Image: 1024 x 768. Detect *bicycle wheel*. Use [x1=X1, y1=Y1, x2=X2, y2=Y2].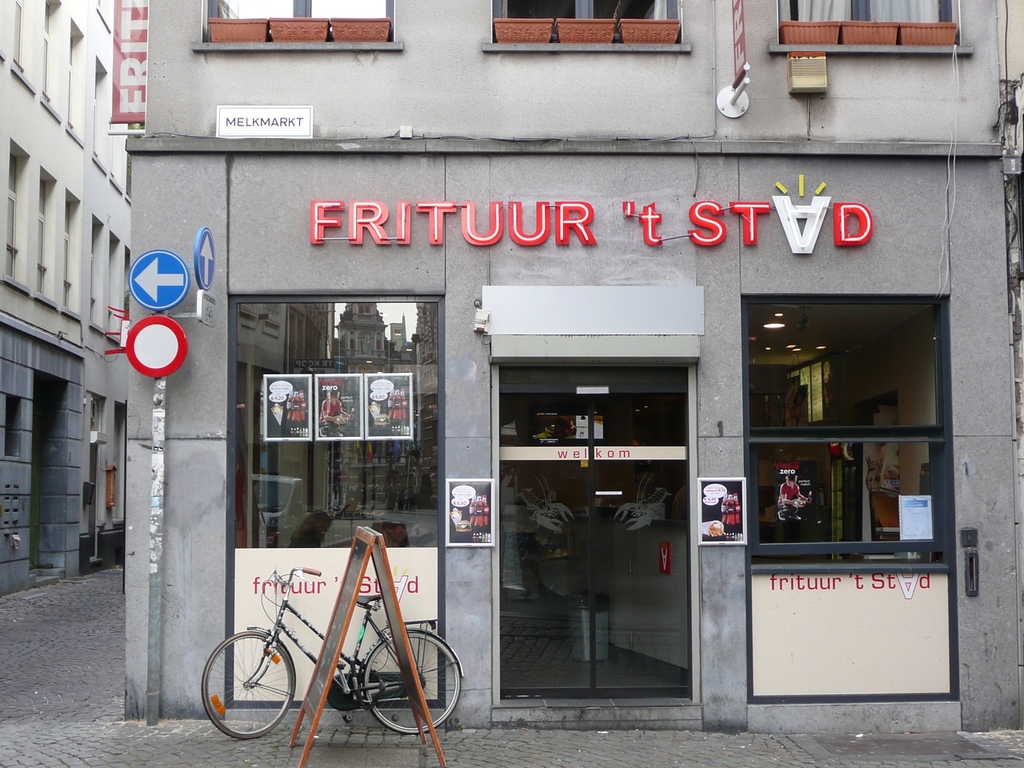
[x1=199, y1=630, x2=297, y2=739].
